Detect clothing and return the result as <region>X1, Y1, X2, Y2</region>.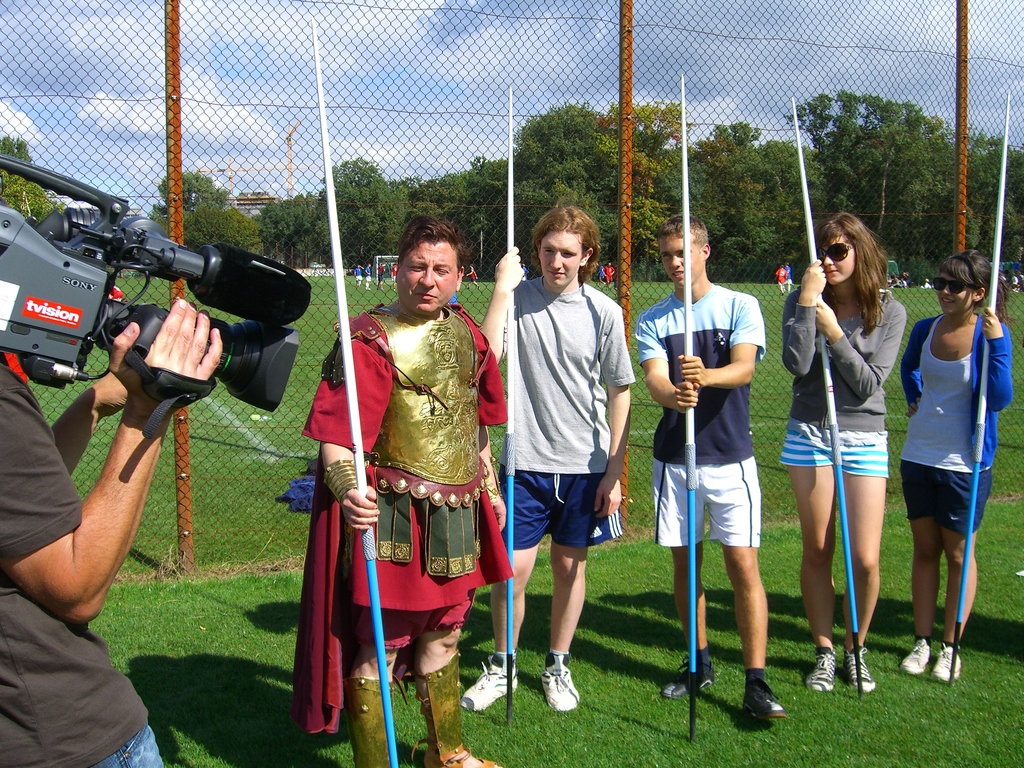
<region>0, 366, 163, 767</region>.
